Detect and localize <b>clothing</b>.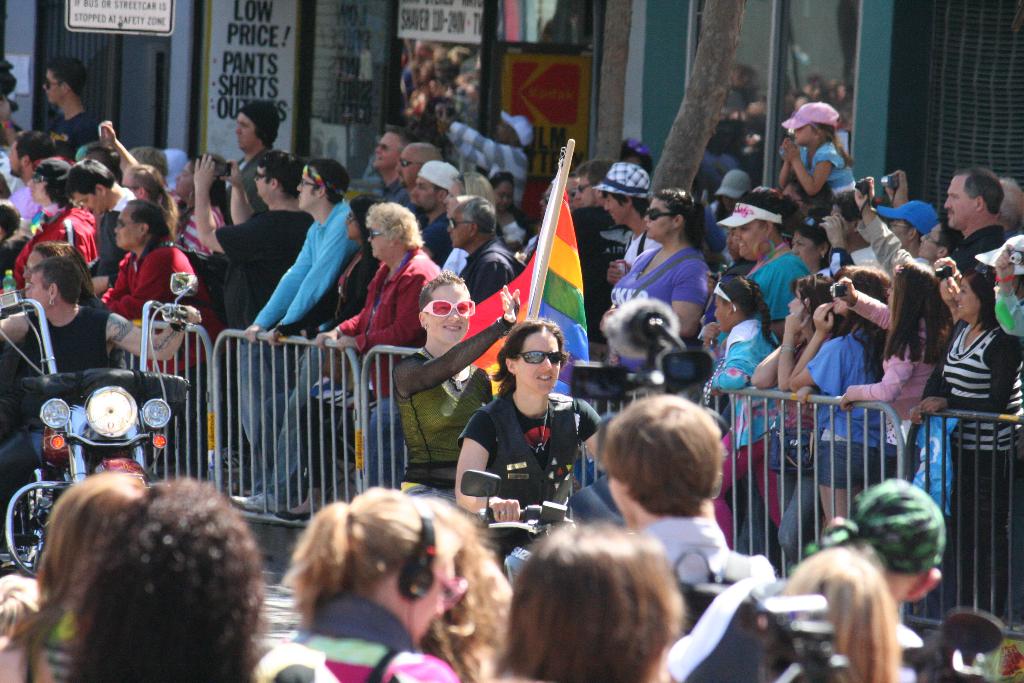
Localized at x1=262 y1=249 x2=447 y2=508.
